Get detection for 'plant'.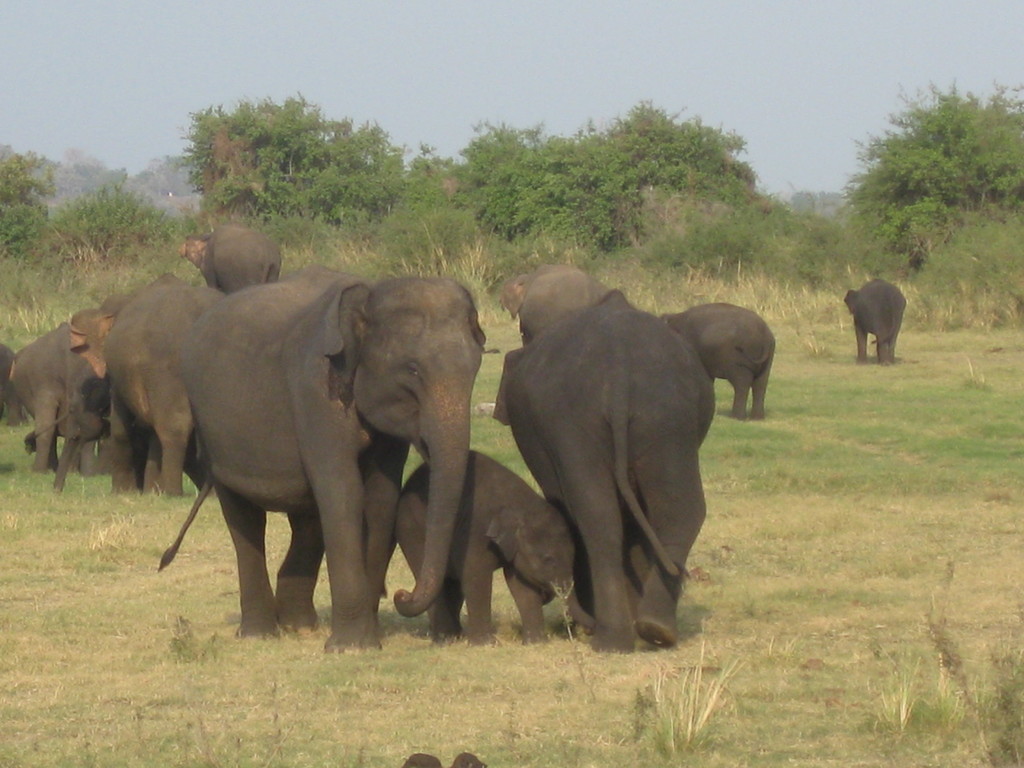
Detection: <region>0, 143, 70, 257</region>.
